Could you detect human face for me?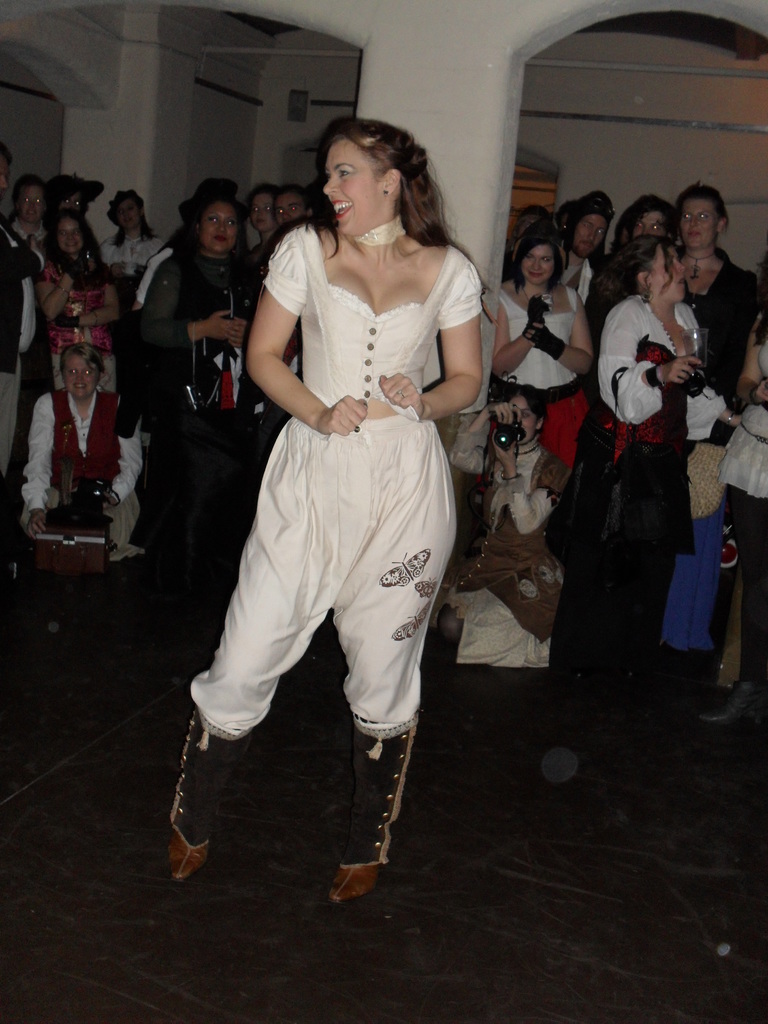
Detection result: {"x1": 59, "y1": 358, "x2": 98, "y2": 396}.
